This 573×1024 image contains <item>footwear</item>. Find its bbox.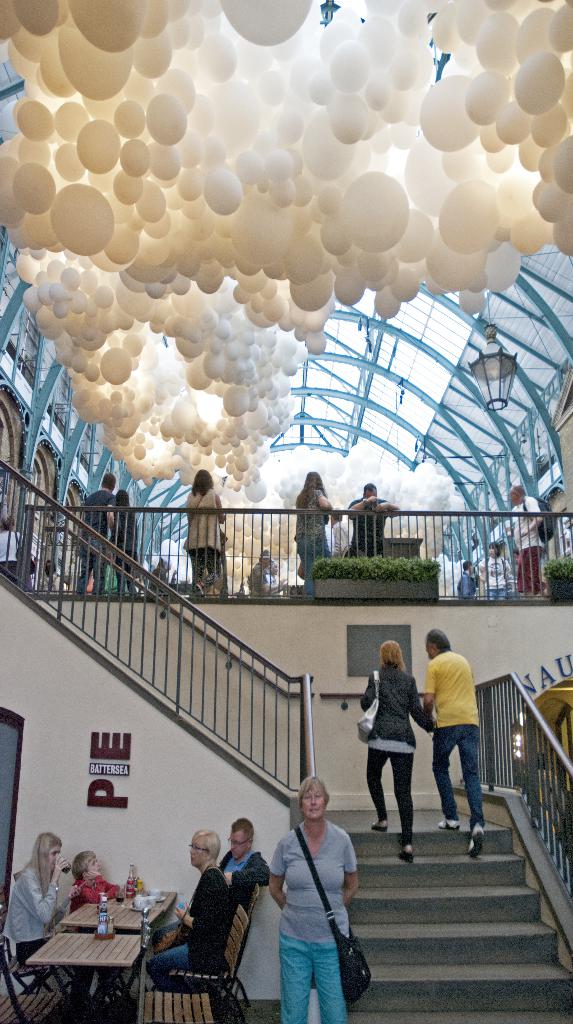
<region>436, 819, 458, 828</region>.
